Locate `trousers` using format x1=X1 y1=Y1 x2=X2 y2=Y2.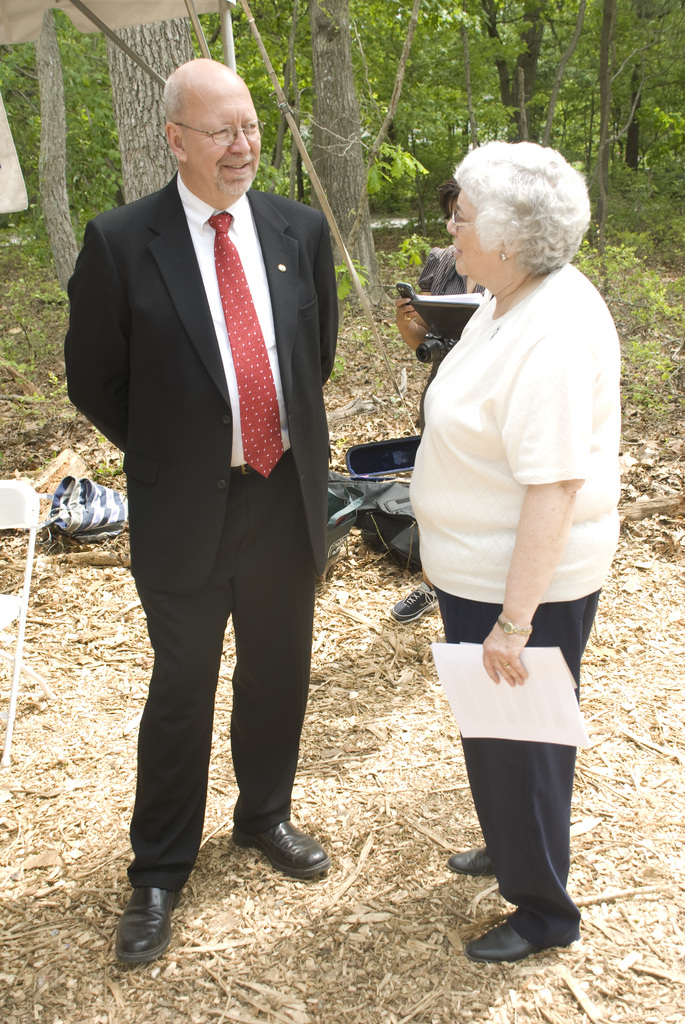
x1=122 y1=416 x2=326 y2=897.
